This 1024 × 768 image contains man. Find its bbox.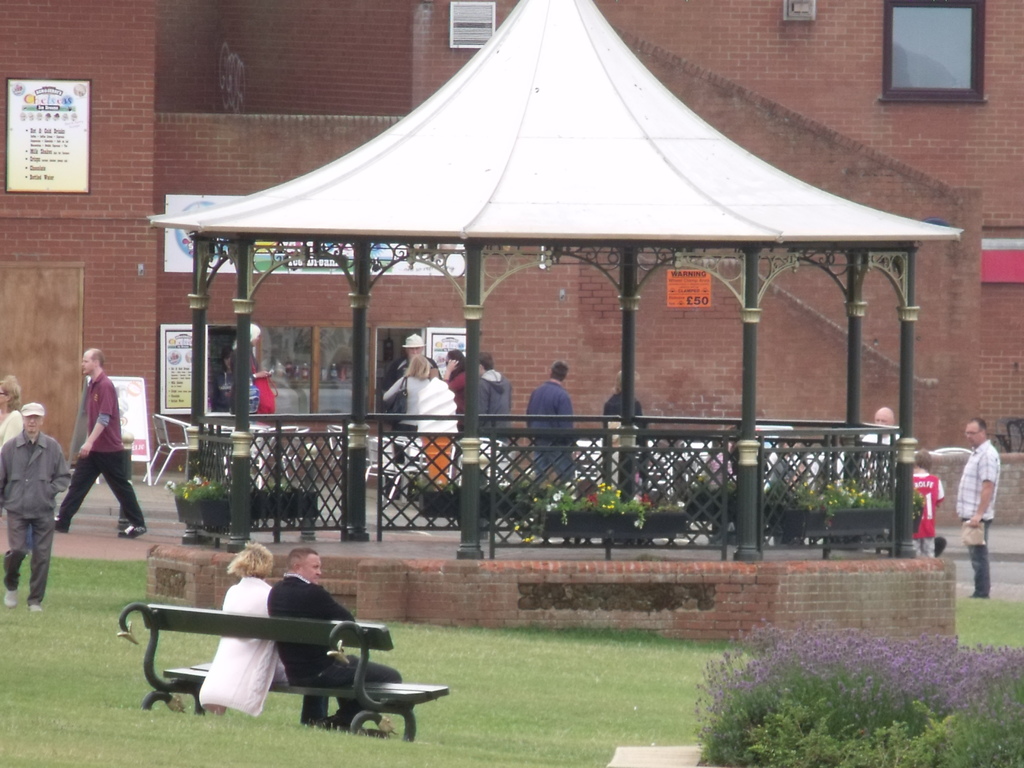
(left=476, top=351, right=516, bottom=429).
